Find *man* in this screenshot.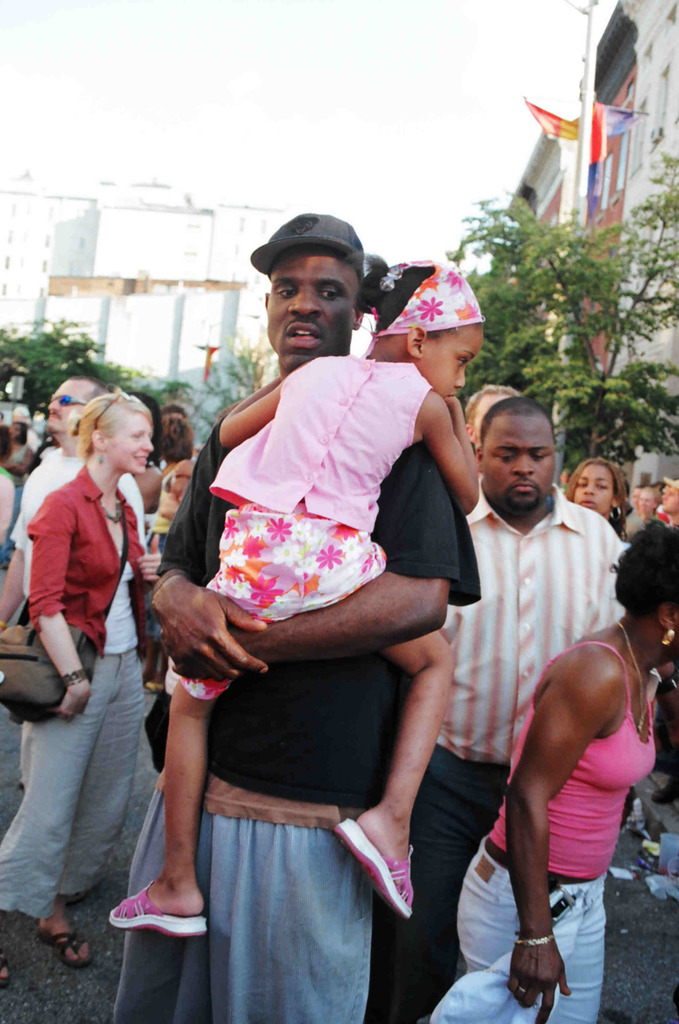
The bounding box for *man* is x1=367 y1=394 x2=634 y2=1023.
